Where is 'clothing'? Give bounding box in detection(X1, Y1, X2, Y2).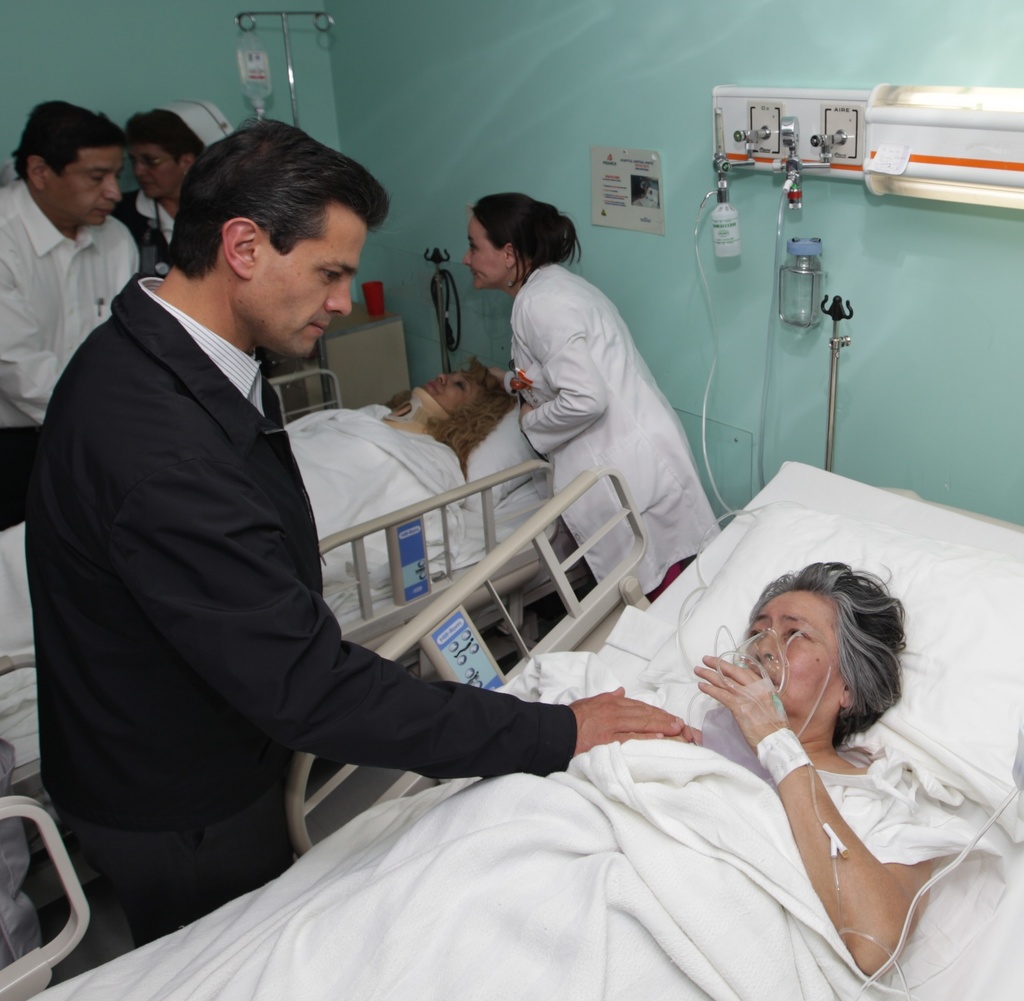
detection(501, 259, 719, 608).
